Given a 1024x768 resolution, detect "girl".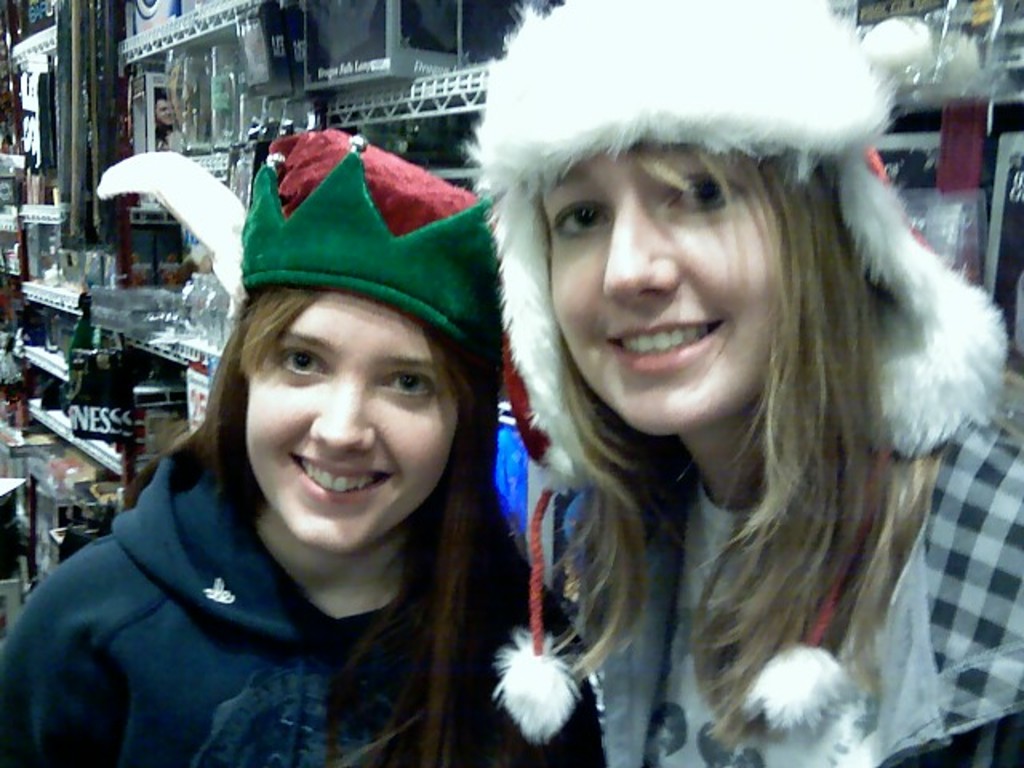
458:0:1022:766.
